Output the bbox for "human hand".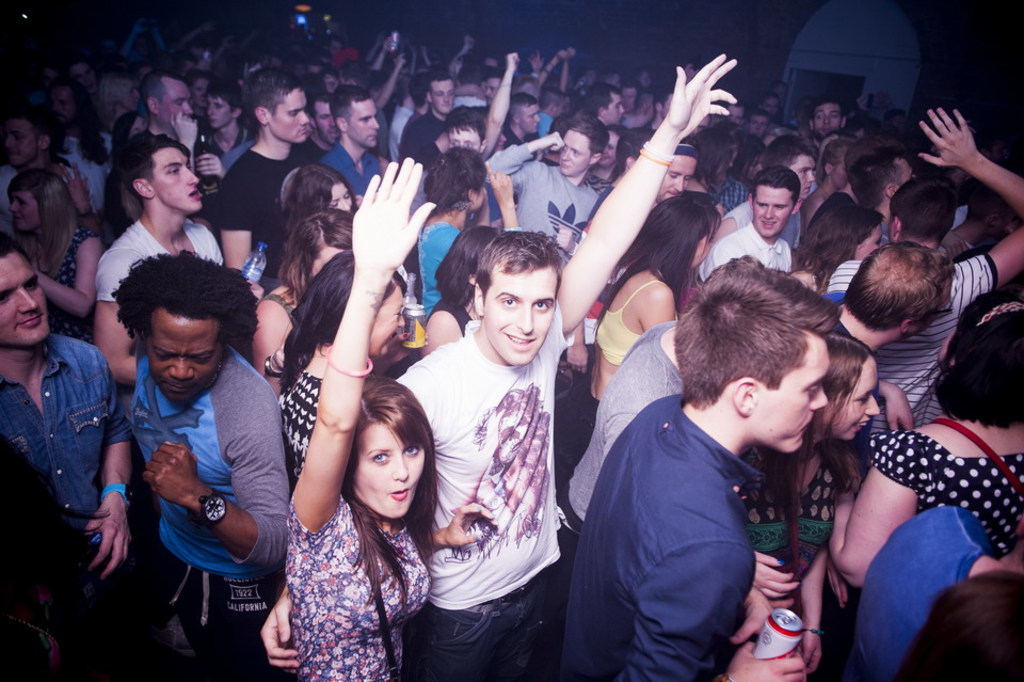
[left=193, top=149, right=225, bottom=178].
